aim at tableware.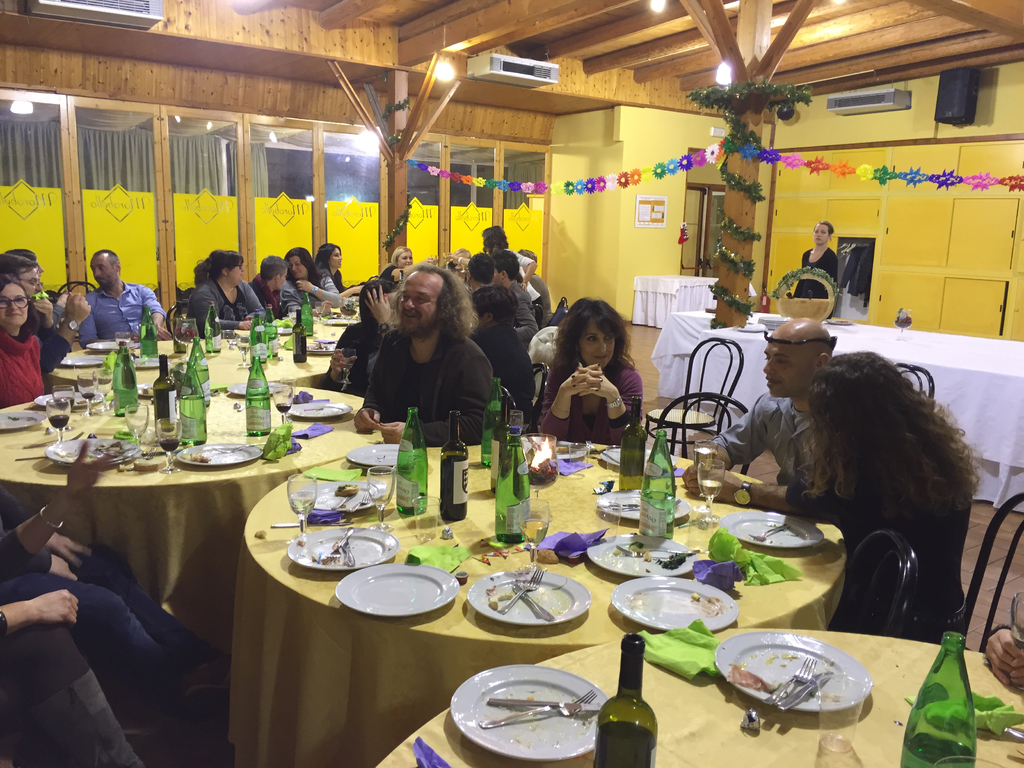
Aimed at rect(448, 660, 608, 762).
